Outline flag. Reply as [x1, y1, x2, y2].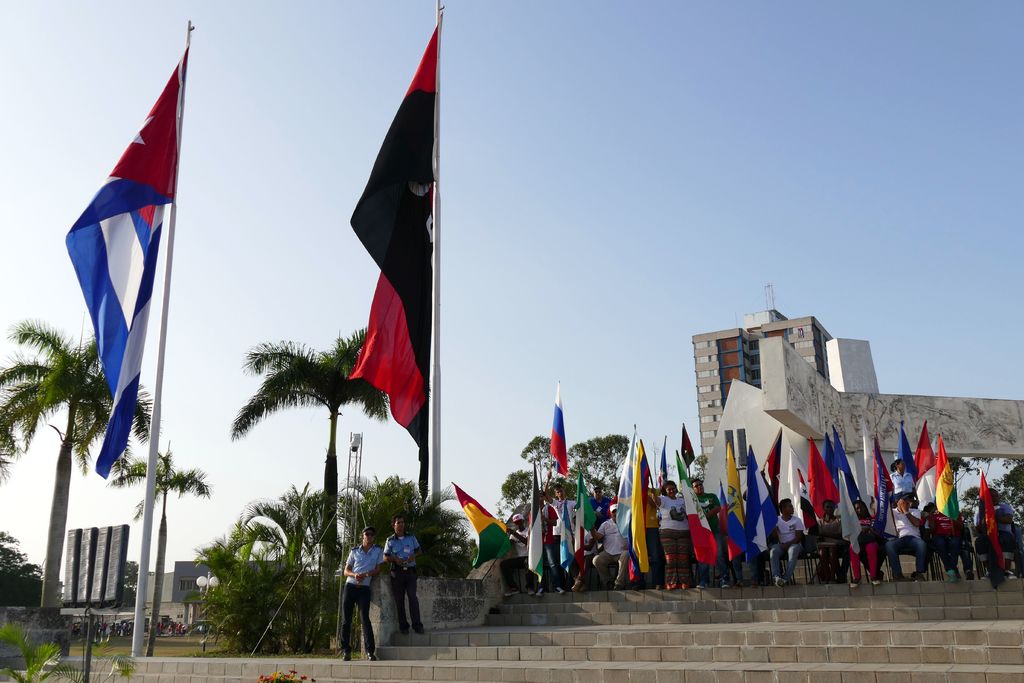
[911, 416, 934, 503].
